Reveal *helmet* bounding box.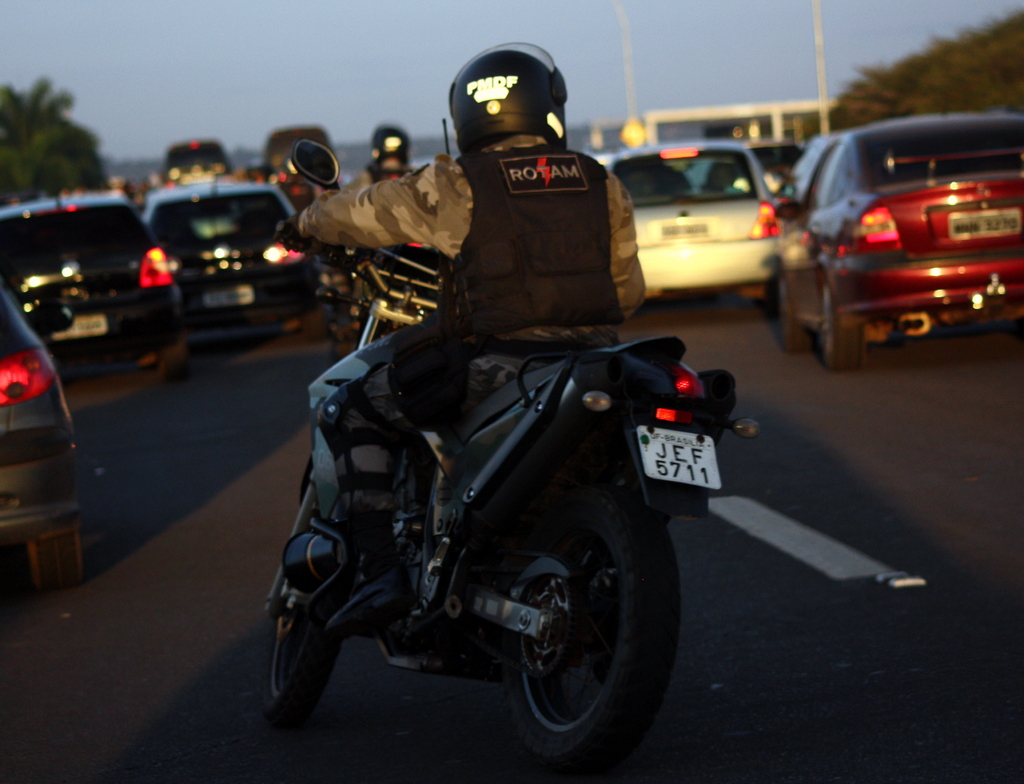
Revealed: x1=106, y1=170, x2=141, y2=203.
